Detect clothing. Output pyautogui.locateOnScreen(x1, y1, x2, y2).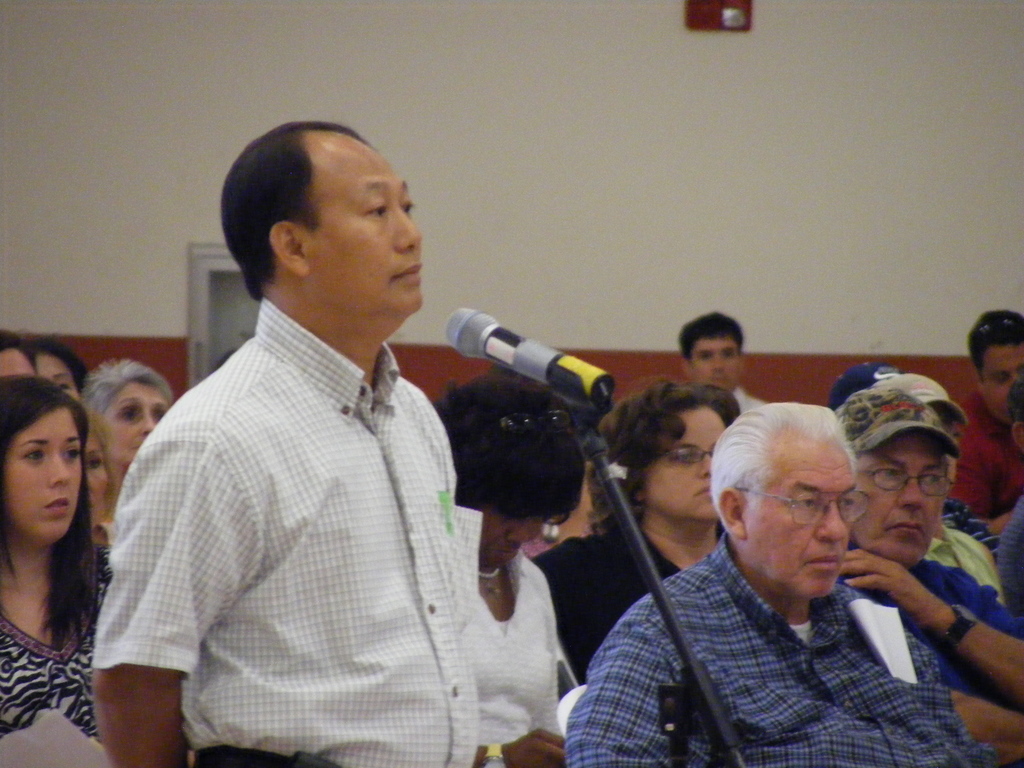
pyautogui.locateOnScreen(463, 513, 577, 762).
